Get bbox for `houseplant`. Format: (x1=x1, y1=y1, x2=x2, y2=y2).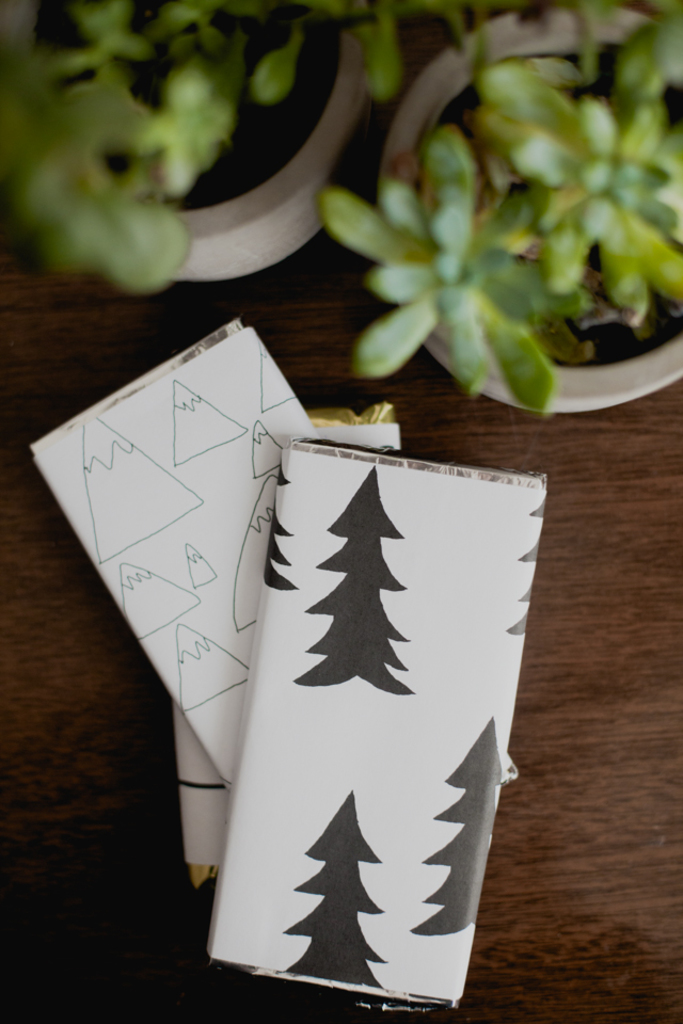
(x1=0, y1=0, x2=409, y2=303).
